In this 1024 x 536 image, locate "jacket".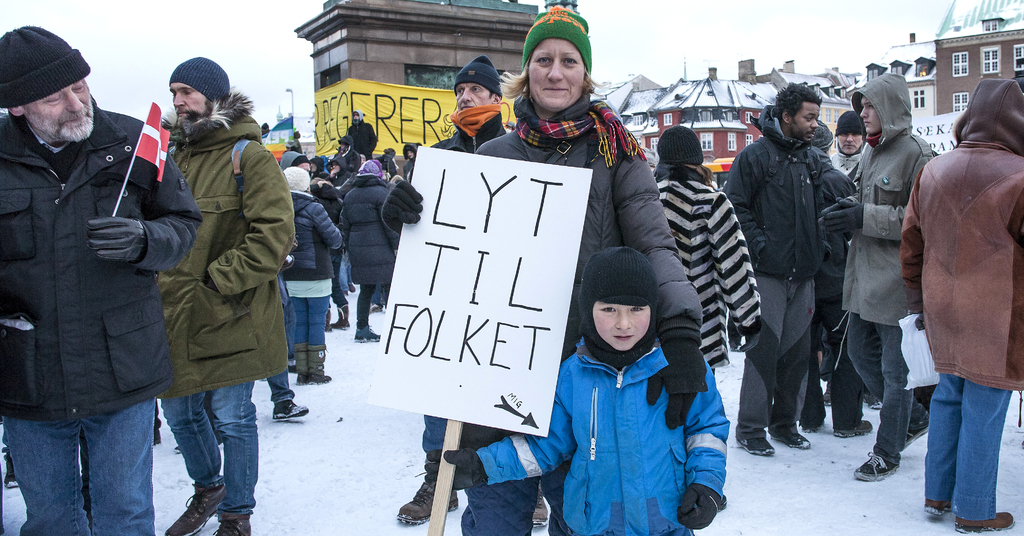
Bounding box: l=718, t=110, r=824, b=285.
